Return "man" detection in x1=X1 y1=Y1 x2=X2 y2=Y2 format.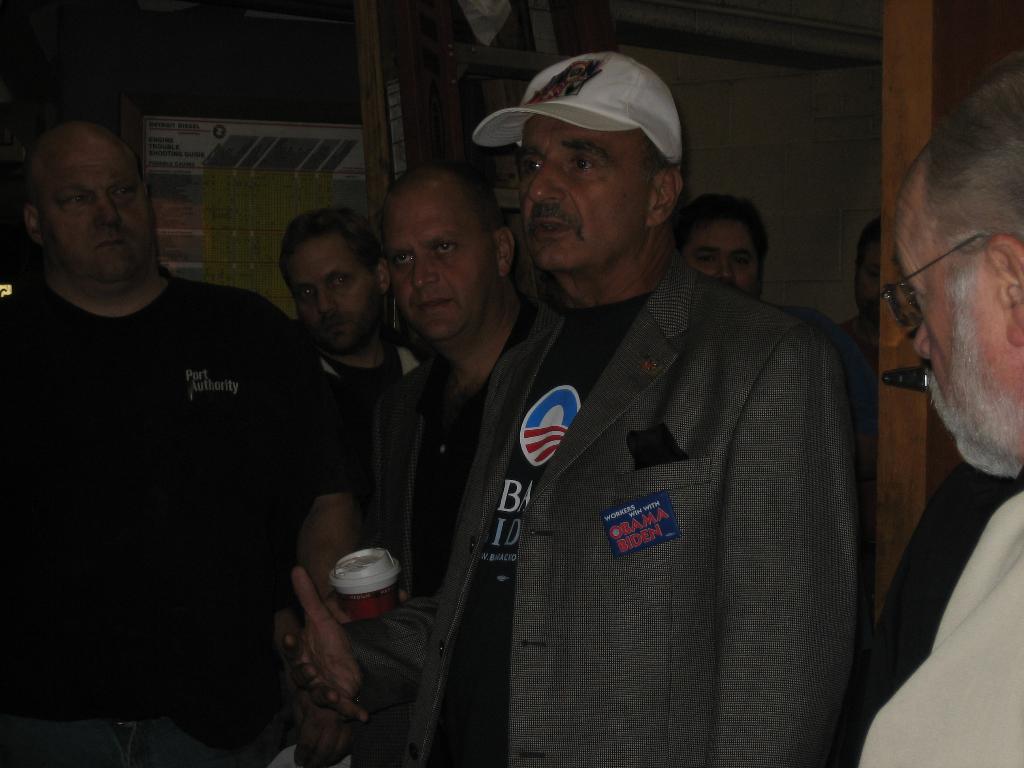
x1=273 y1=212 x2=435 y2=767.
